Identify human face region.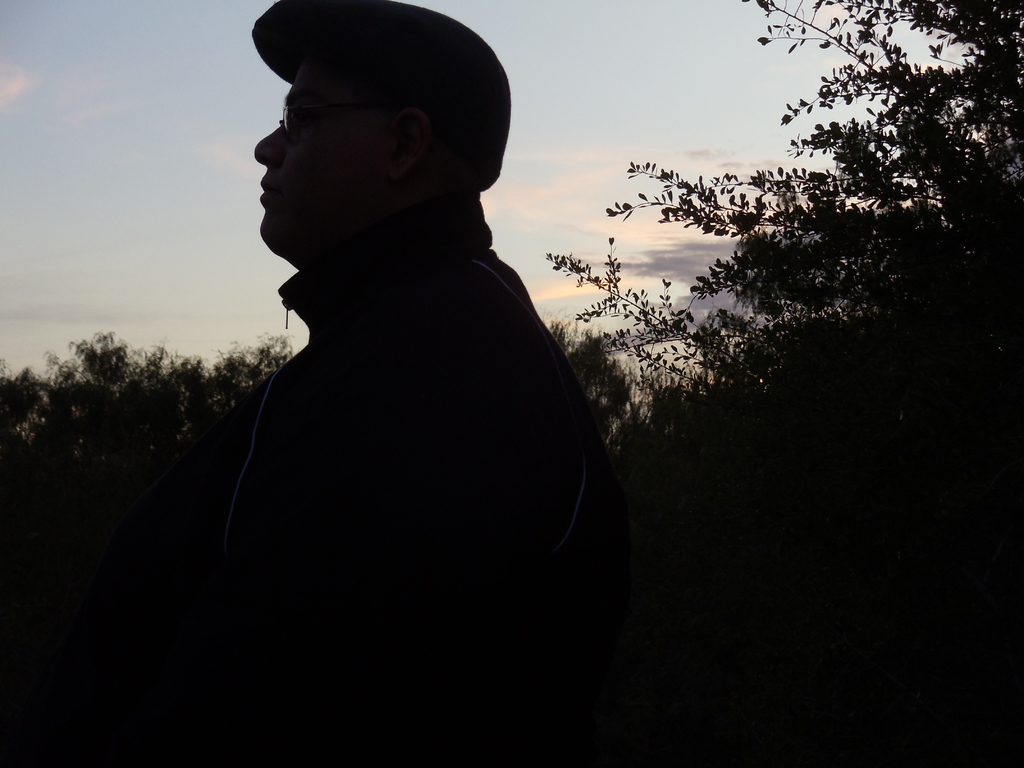
Region: detection(255, 43, 379, 254).
